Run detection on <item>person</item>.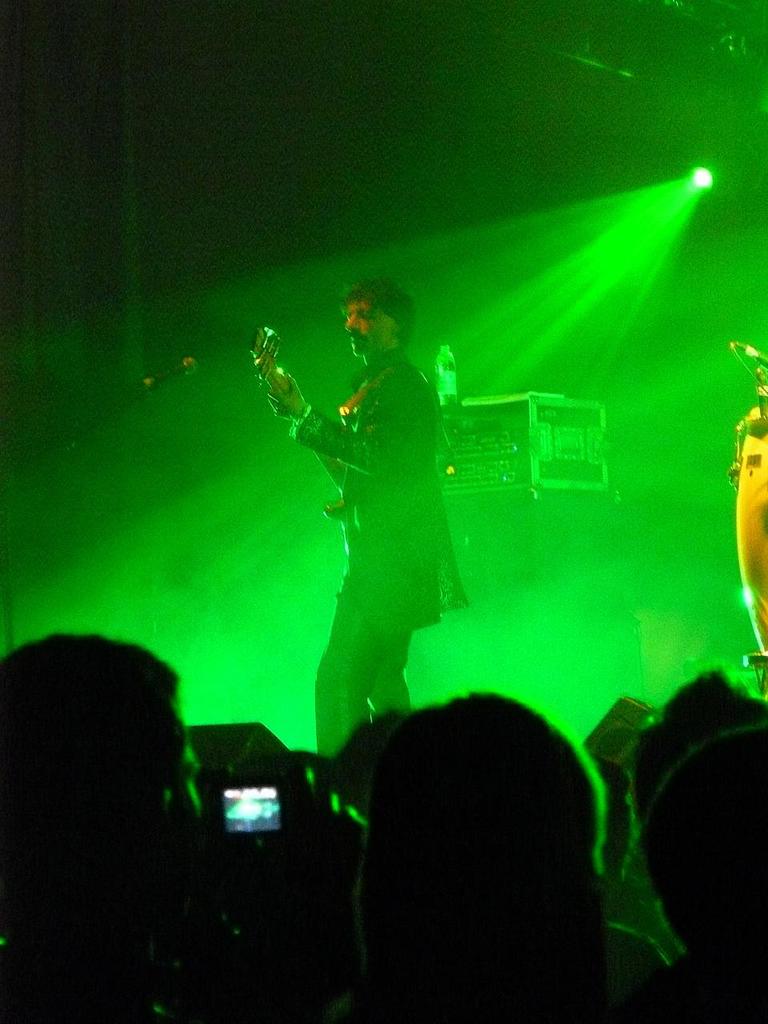
Result: pyautogui.locateOnScreen(266, 256, 491, 797).
